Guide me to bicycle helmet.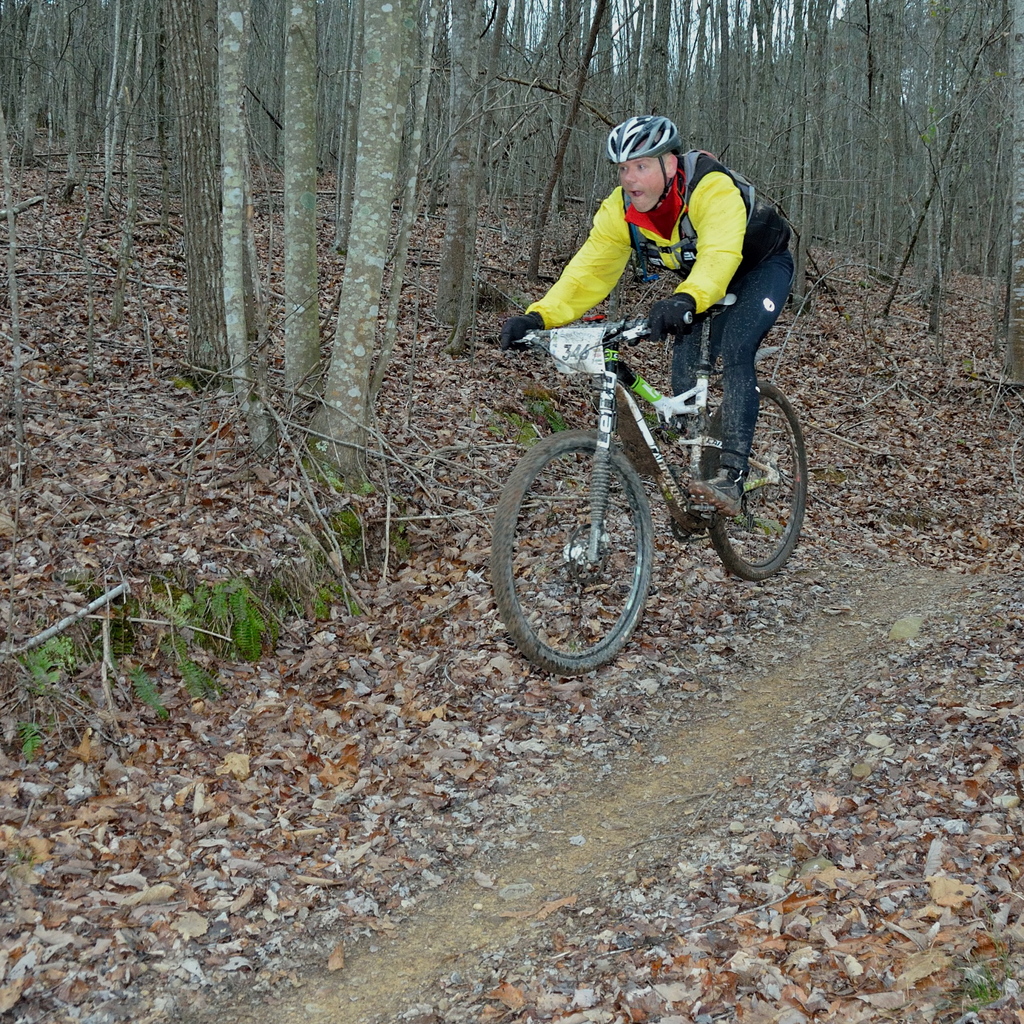
Guidance: {"x1": 604, "y1": 111, "x2": 677, "y2": 195}.
